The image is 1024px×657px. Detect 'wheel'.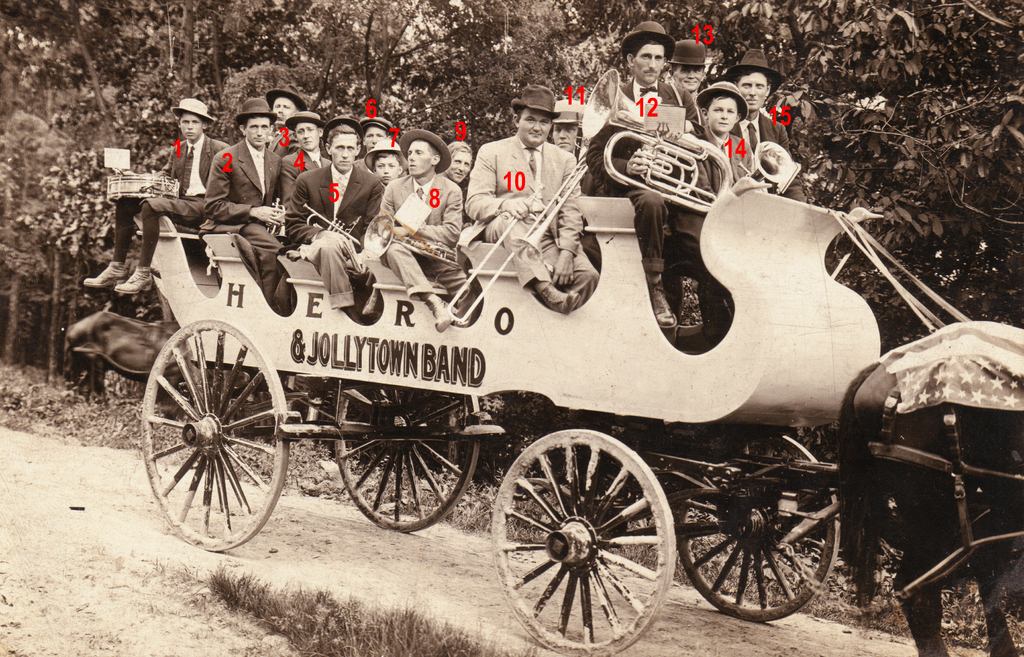
Detection: BBox(142, 321, 292, 550).
